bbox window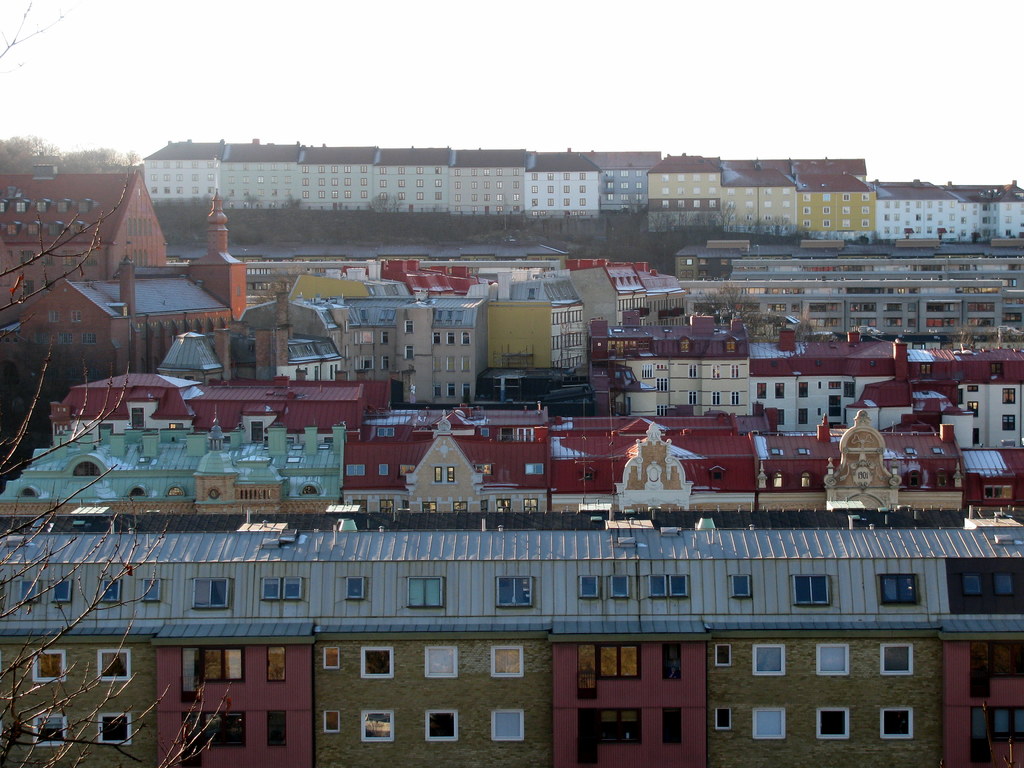
BBox(98, 424, 115, 445)
